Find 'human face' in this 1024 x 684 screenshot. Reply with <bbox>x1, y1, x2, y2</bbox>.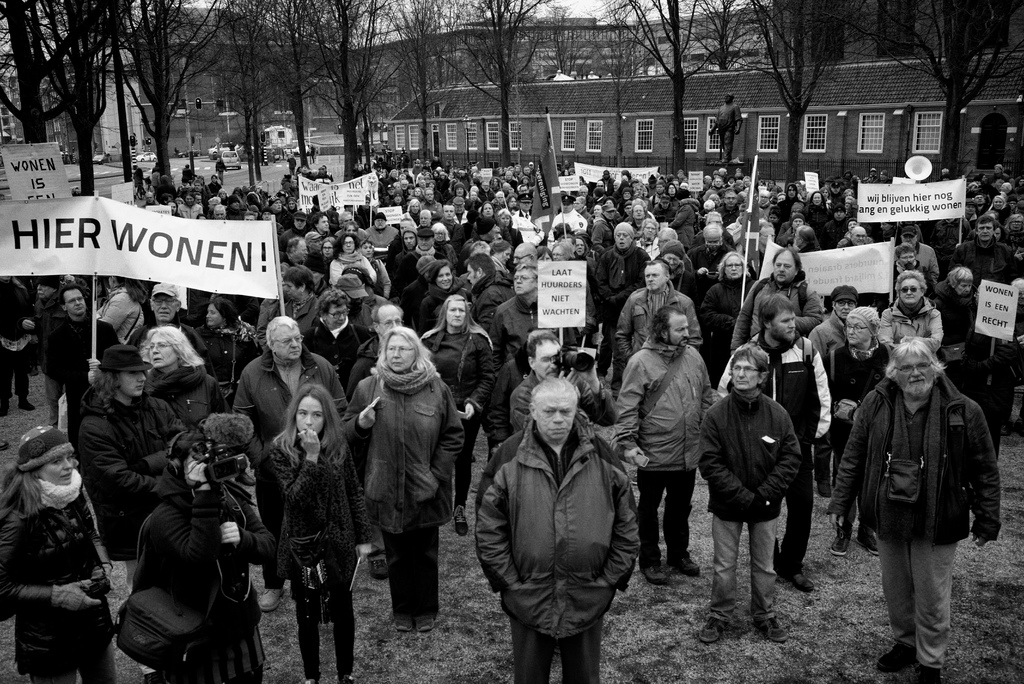
<bbox>739, 183, 745, 189</bbox>.
